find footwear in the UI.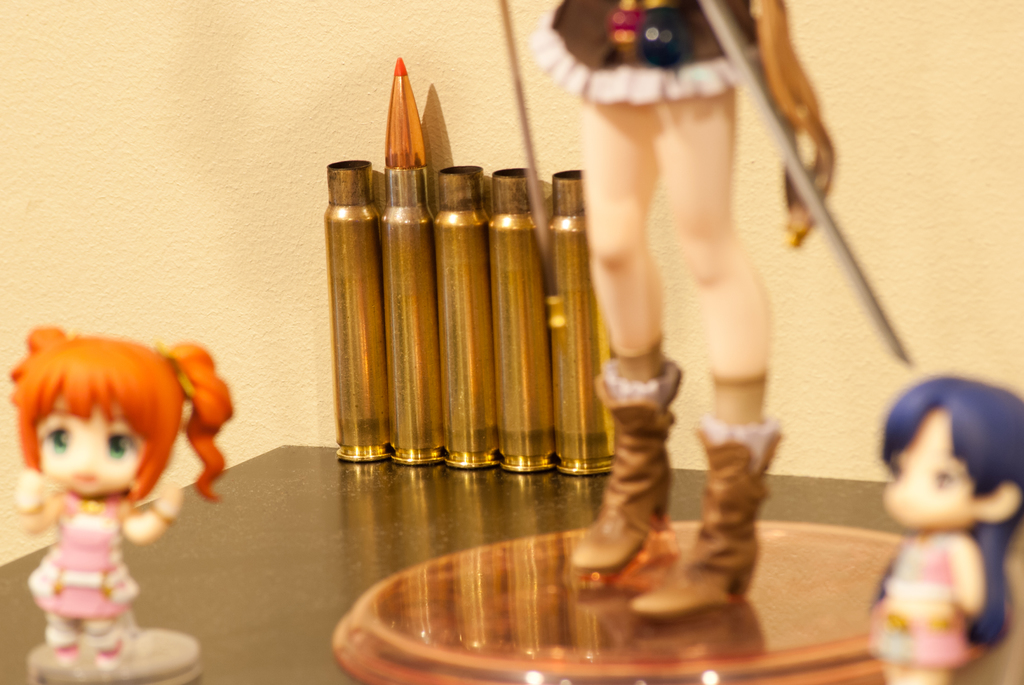
UI element at x1=627 y1=430 x2=779 y2=616.
